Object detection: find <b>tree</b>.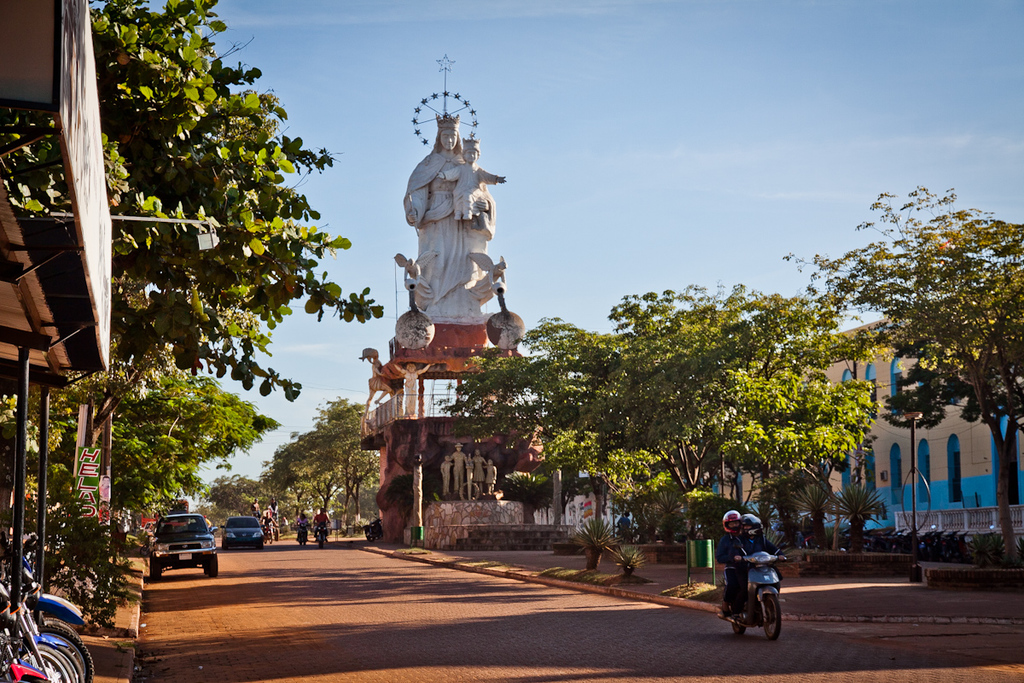
{"left": 54, "top": 368, "right": 276, "bottom": 505}.
